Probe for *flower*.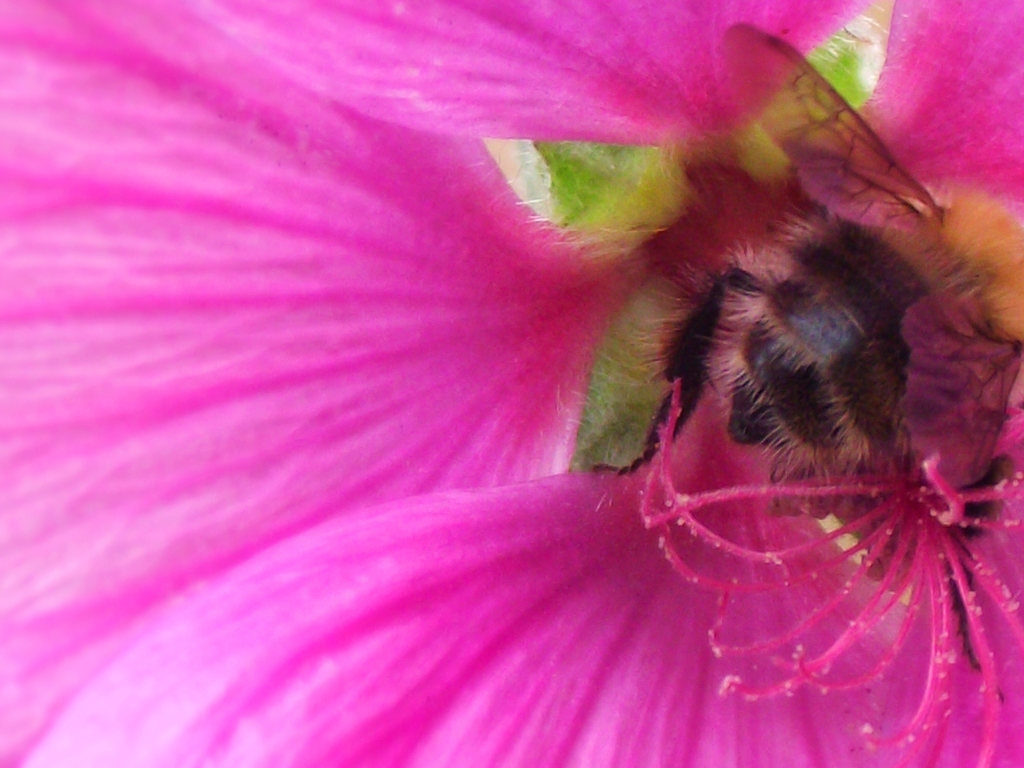
Probe result: BBox(0, 1, 1023, 735).
